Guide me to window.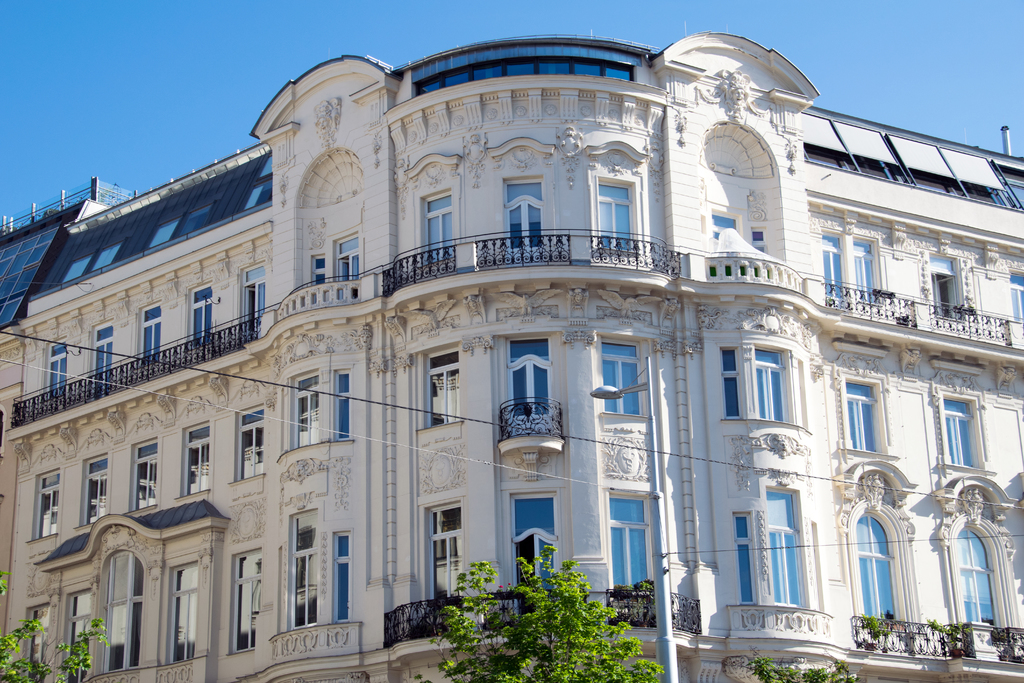
Guidance: 47,340,70,411.
